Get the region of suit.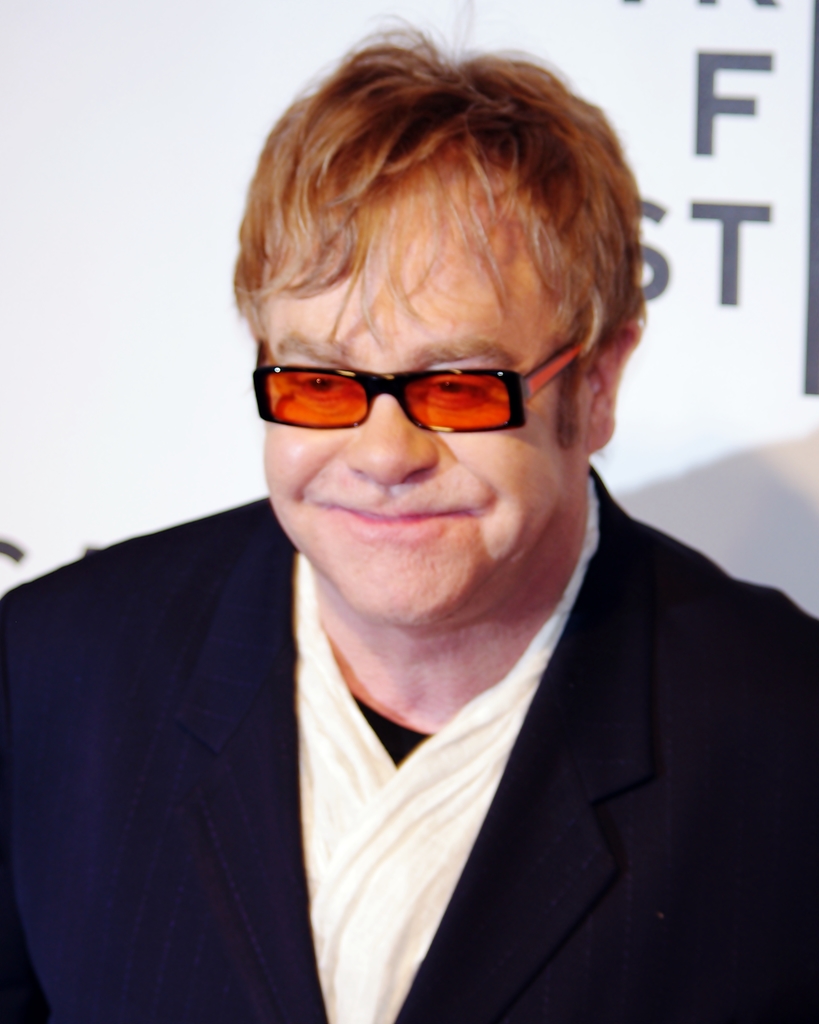
detection(0, 475, 818, 1023).
